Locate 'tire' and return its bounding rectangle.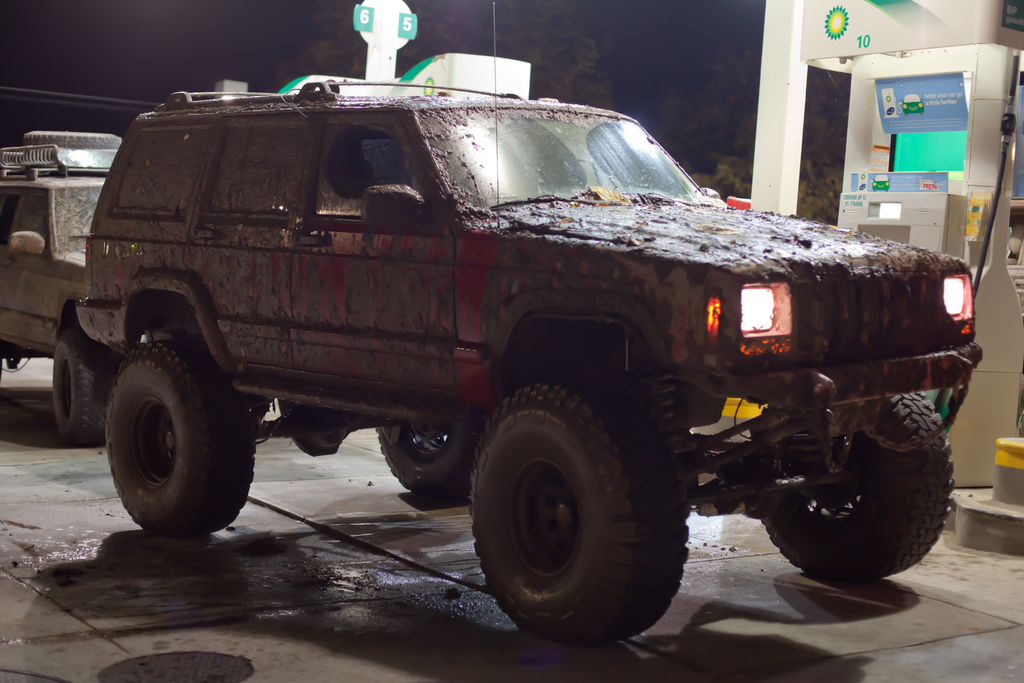
box=[375, 422, 480, 493].
